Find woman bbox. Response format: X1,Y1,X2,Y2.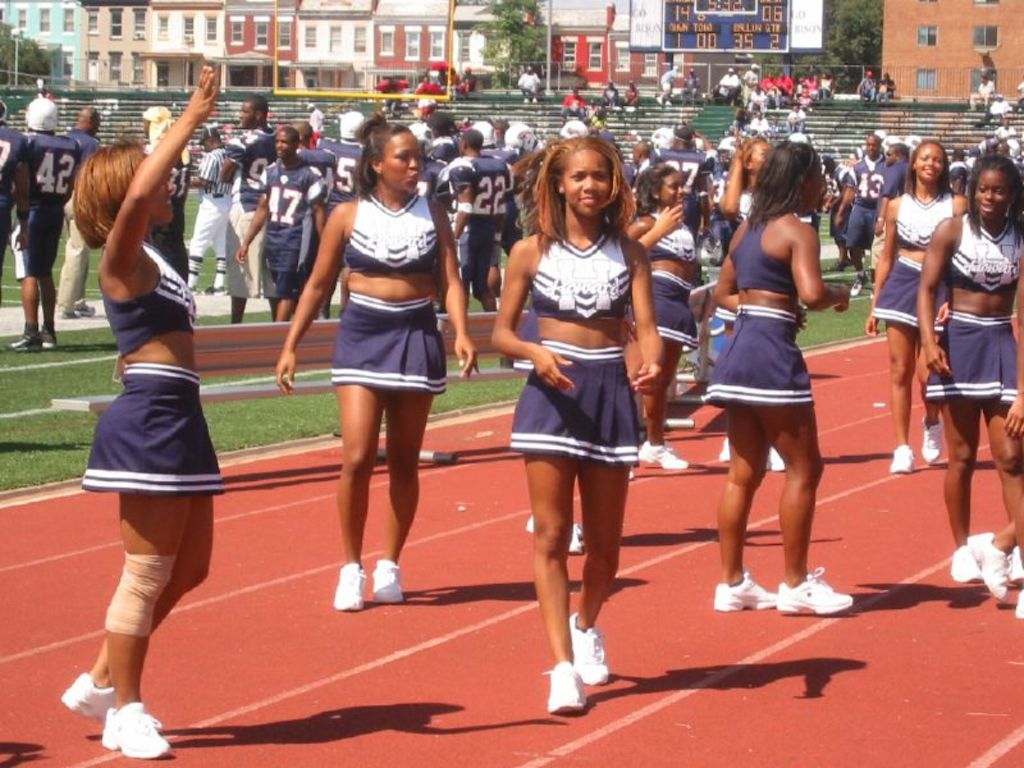
915,147,1023,595.
